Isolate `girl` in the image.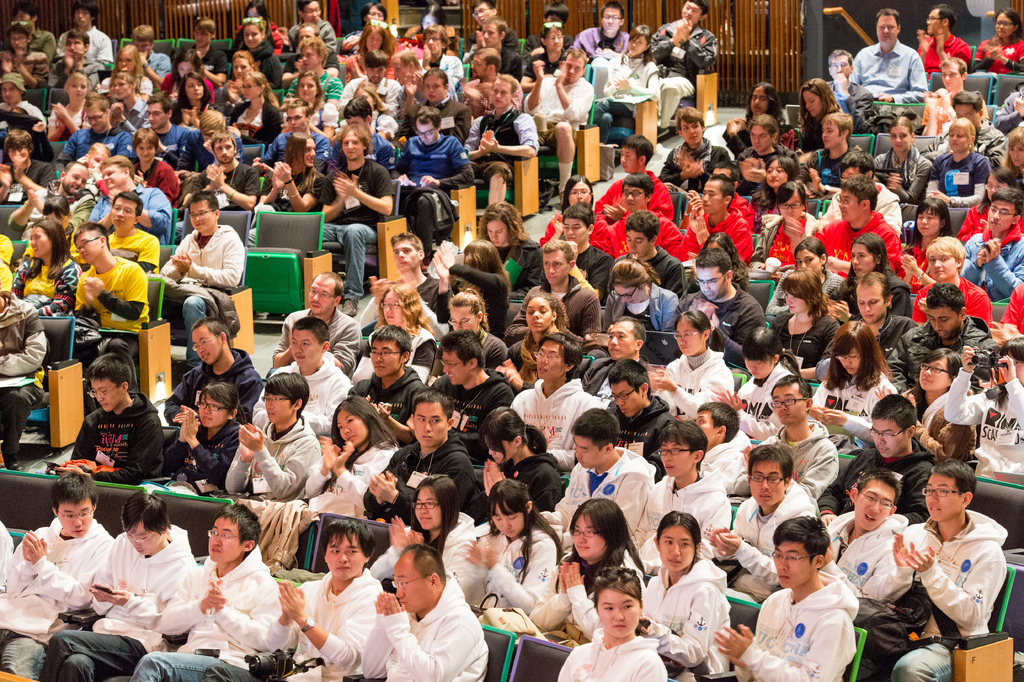
Isolated region: [left=378, top=280, right=440, bottom=378].
